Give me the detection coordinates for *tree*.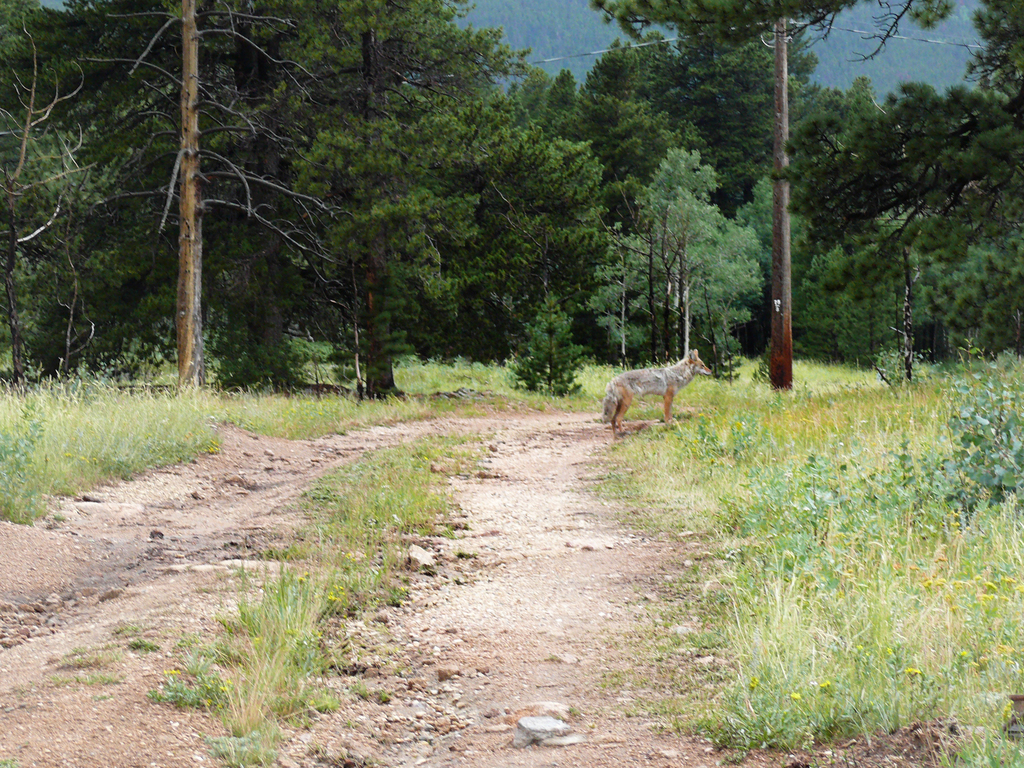
0, 0, 102, 393.
